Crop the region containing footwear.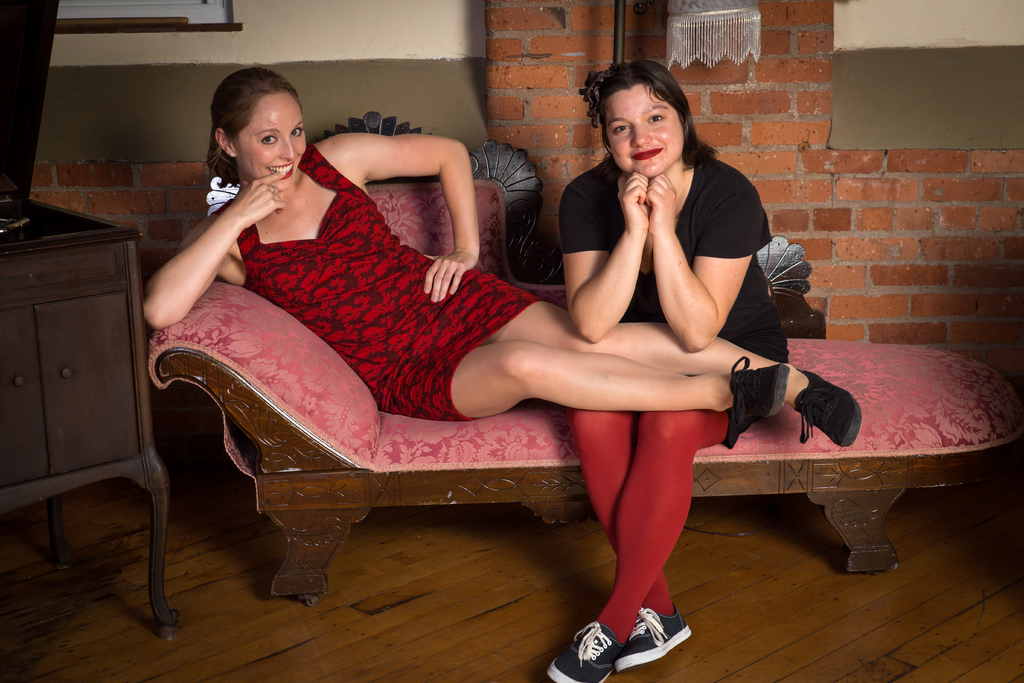
Crop region: select_region(734, 353, 789, 428).
